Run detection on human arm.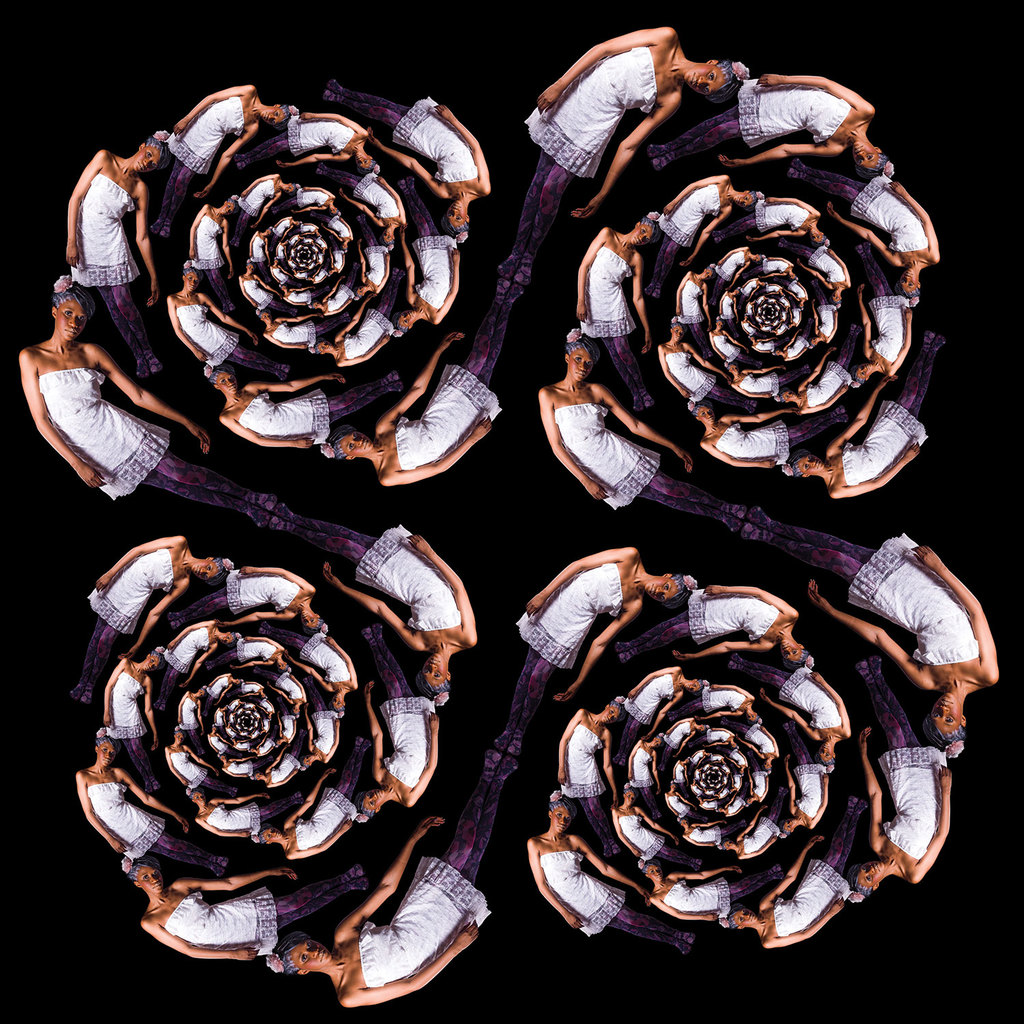
Result: left=760, top=196, right=821, bottom=216.
